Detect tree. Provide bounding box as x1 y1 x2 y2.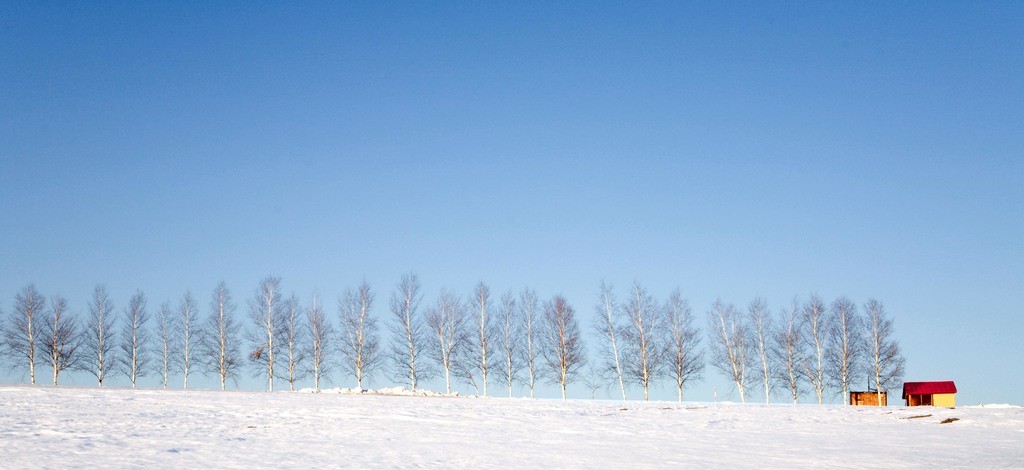
118 287 155 387.
